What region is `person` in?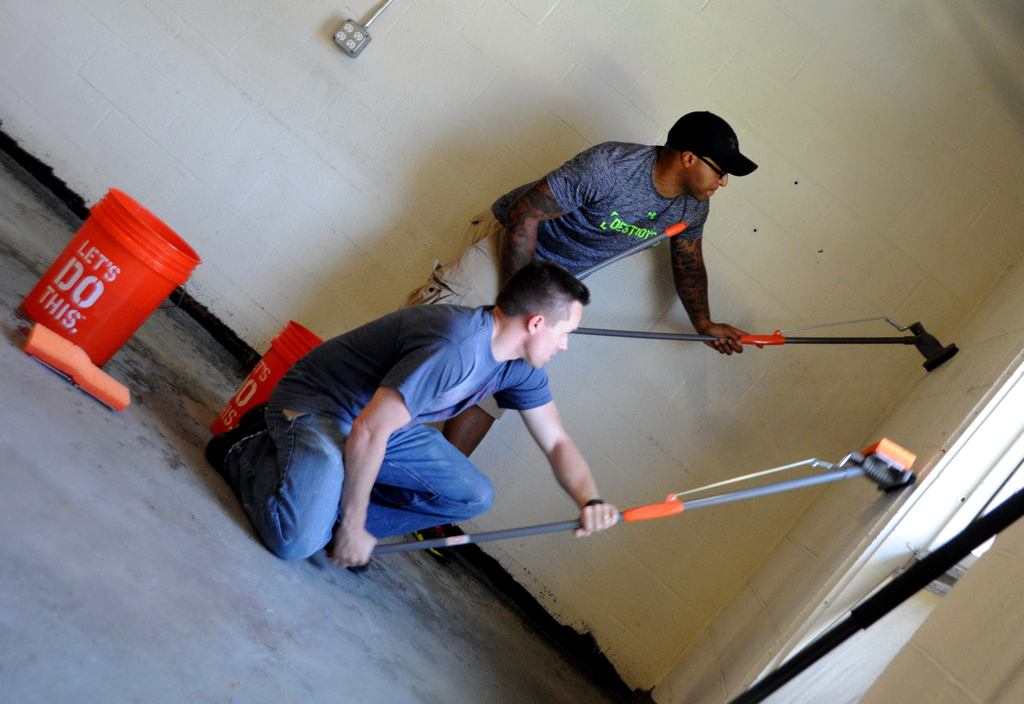
x1=388 y1=109 x2=764 y2=560.
